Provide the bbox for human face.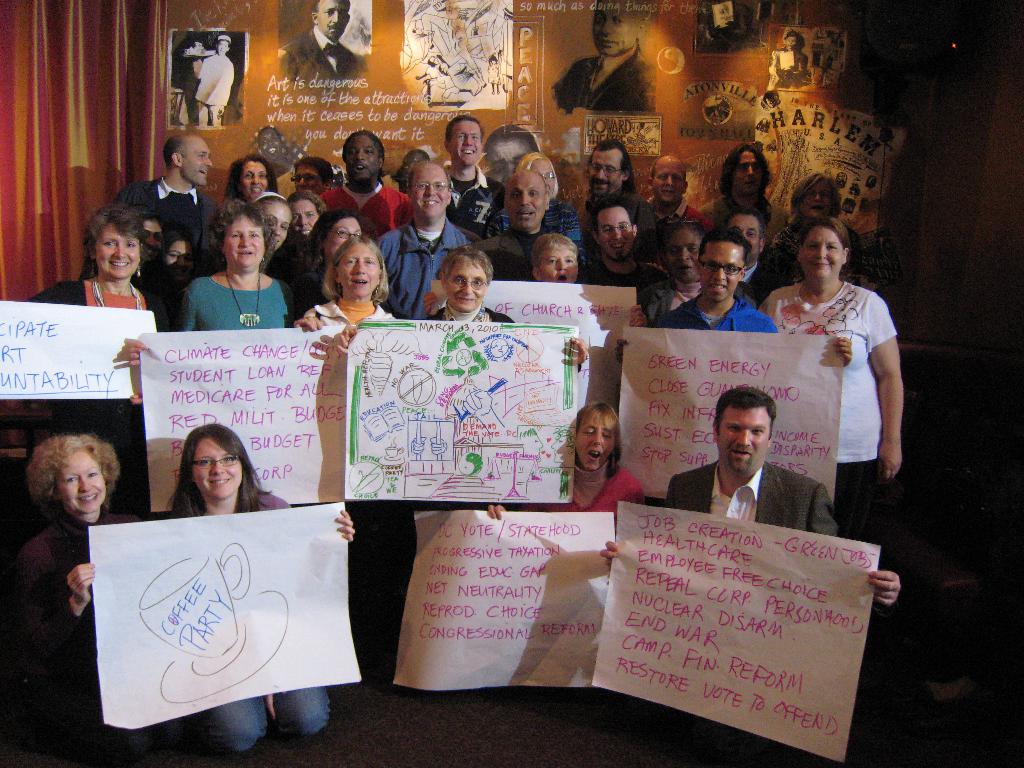
[x1=572, y1=416, x2=615, y2=476].
